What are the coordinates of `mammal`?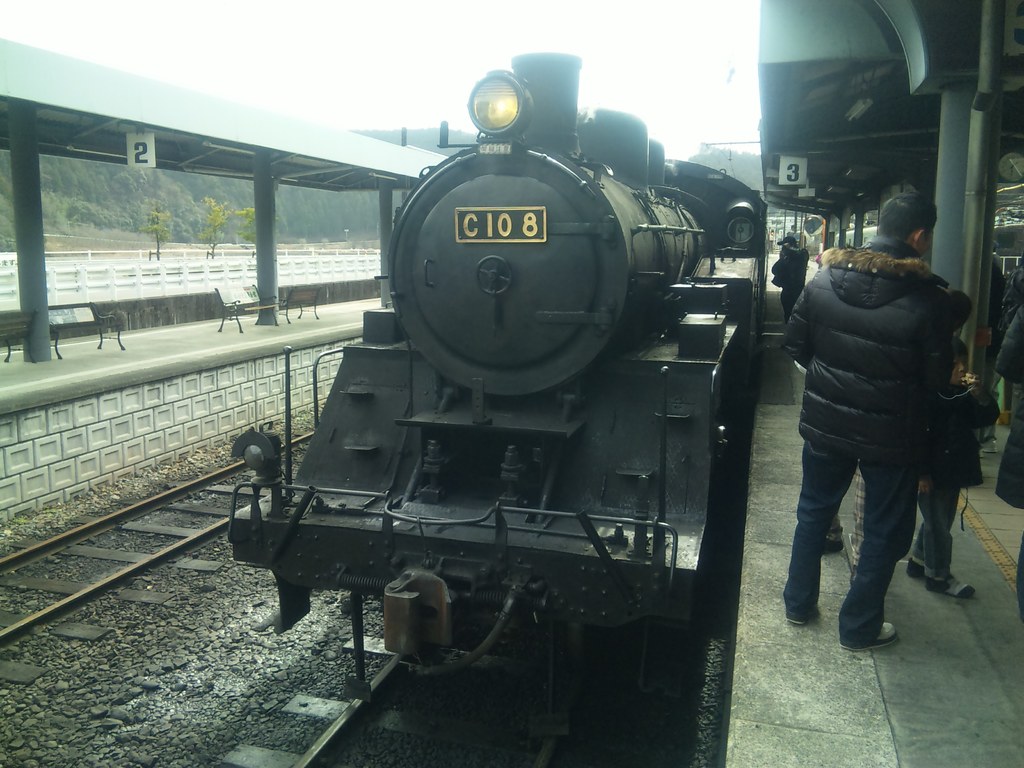
crop(771, 193, 988, 636).
